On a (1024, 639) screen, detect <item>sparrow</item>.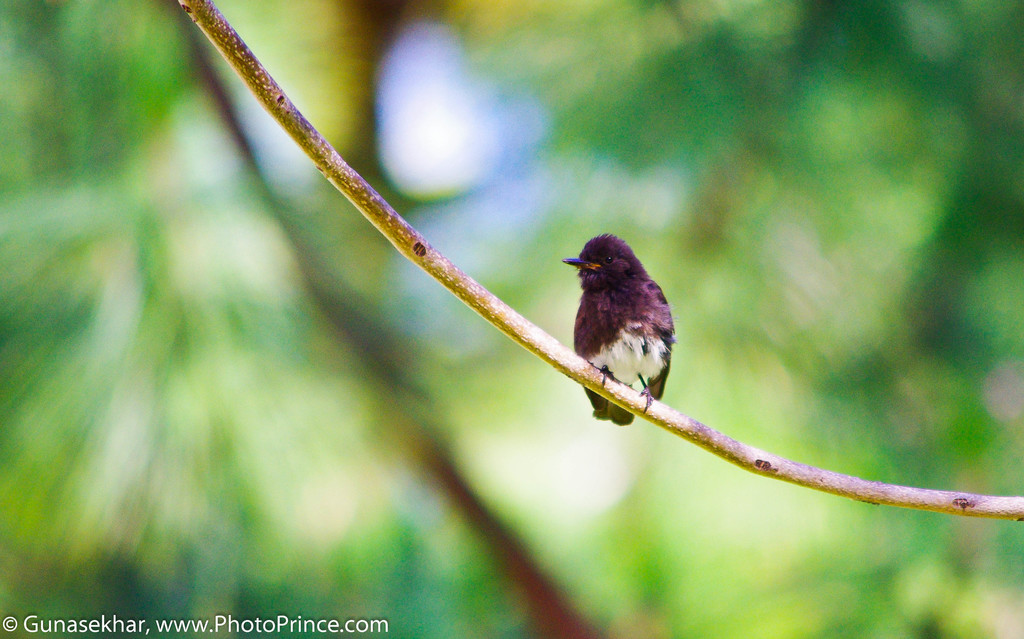
(557,226,678,426).
